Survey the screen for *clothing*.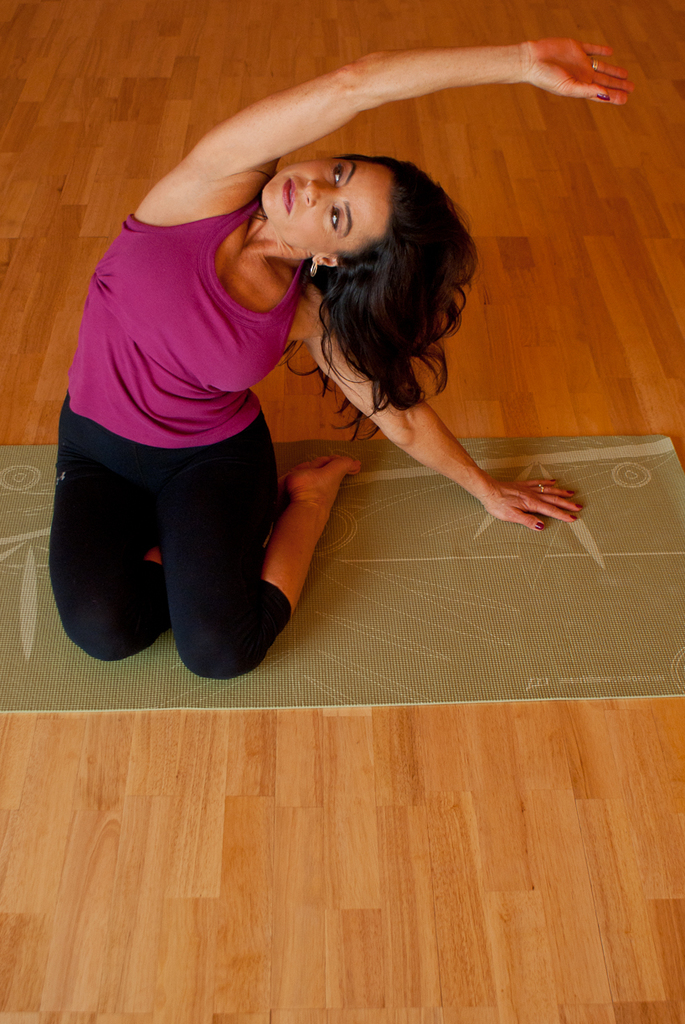
Survey found: {"left": 44, "top": 147, "right": 342, "bottom": 629}.
